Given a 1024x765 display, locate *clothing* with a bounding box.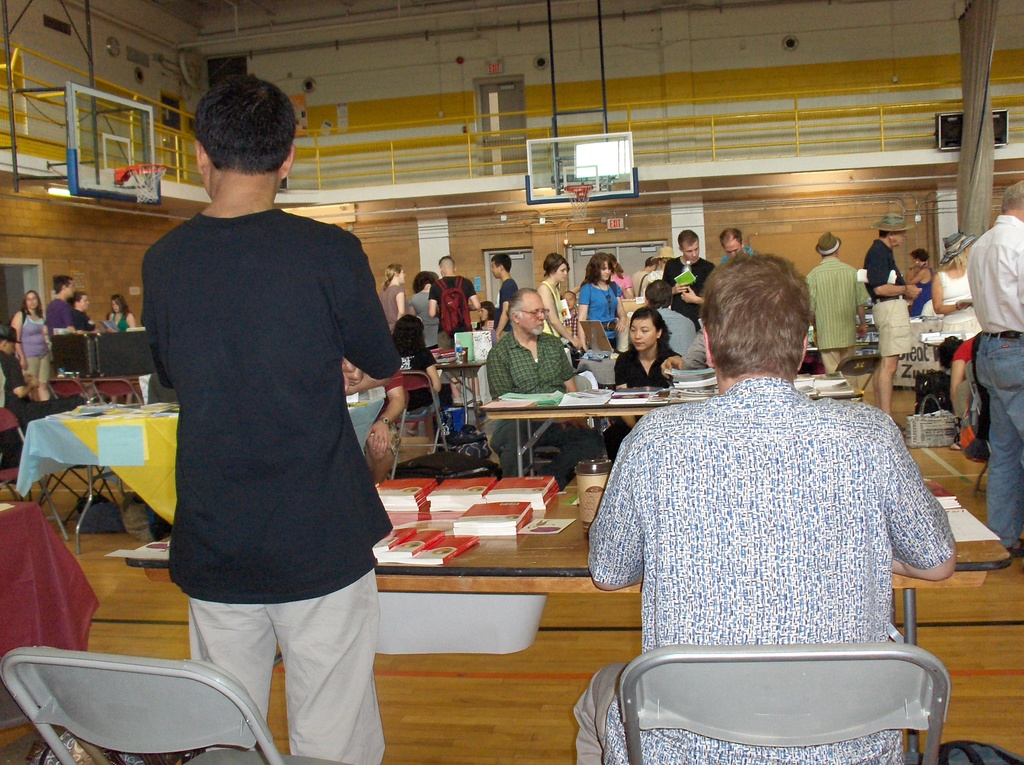
Located: 9:309:54:388.
